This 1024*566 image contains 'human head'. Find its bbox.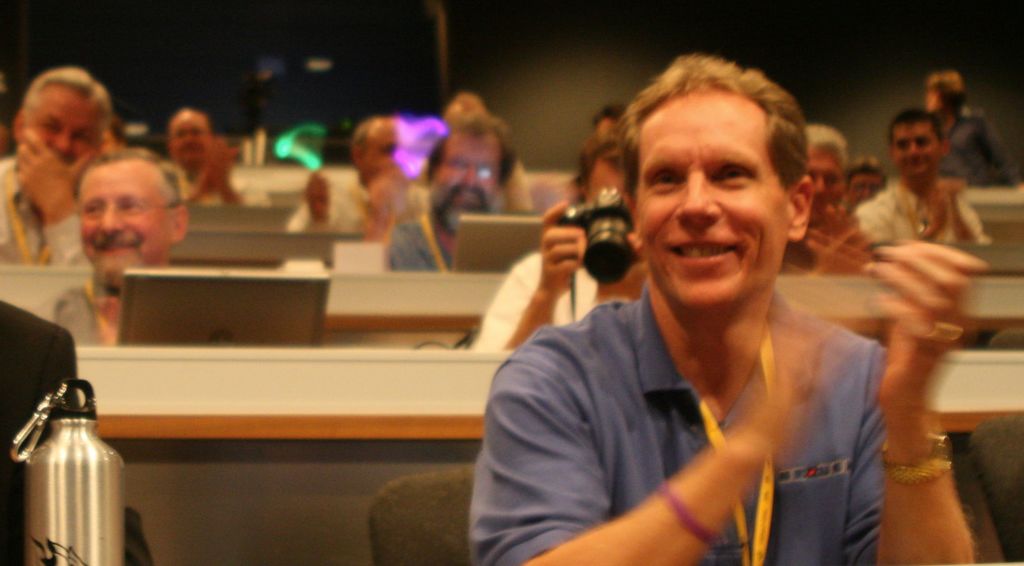
locate(609, 54, 828, 301).
